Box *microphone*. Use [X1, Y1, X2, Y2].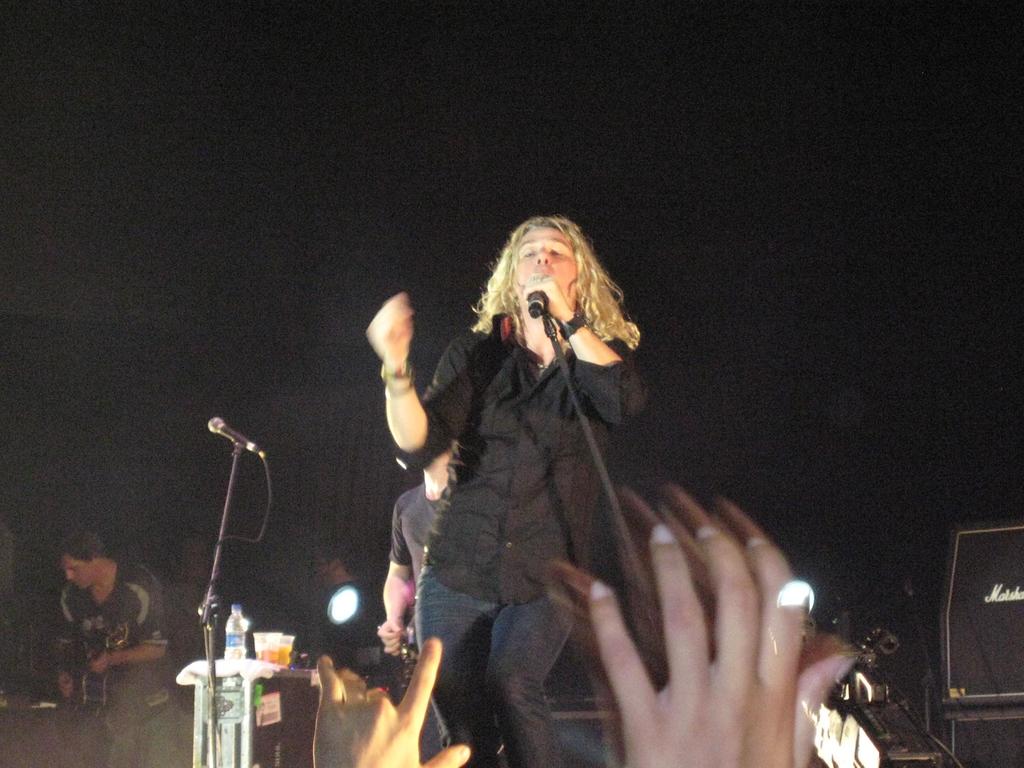
[205, 415, 268, 464].
